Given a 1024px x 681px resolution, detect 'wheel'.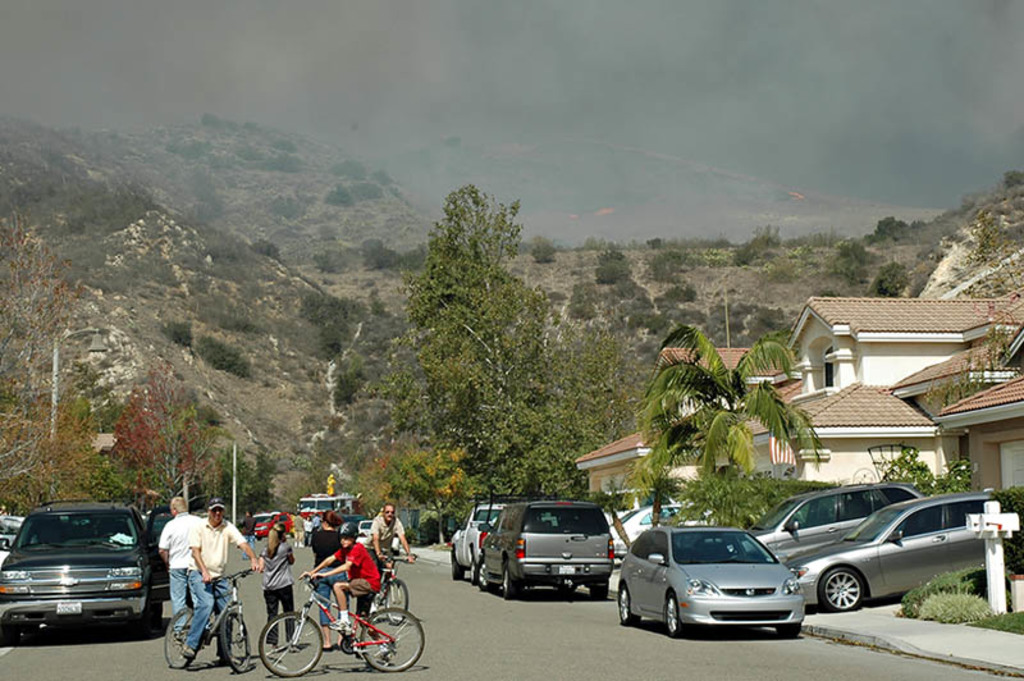
[220, 611, 246, 671].
